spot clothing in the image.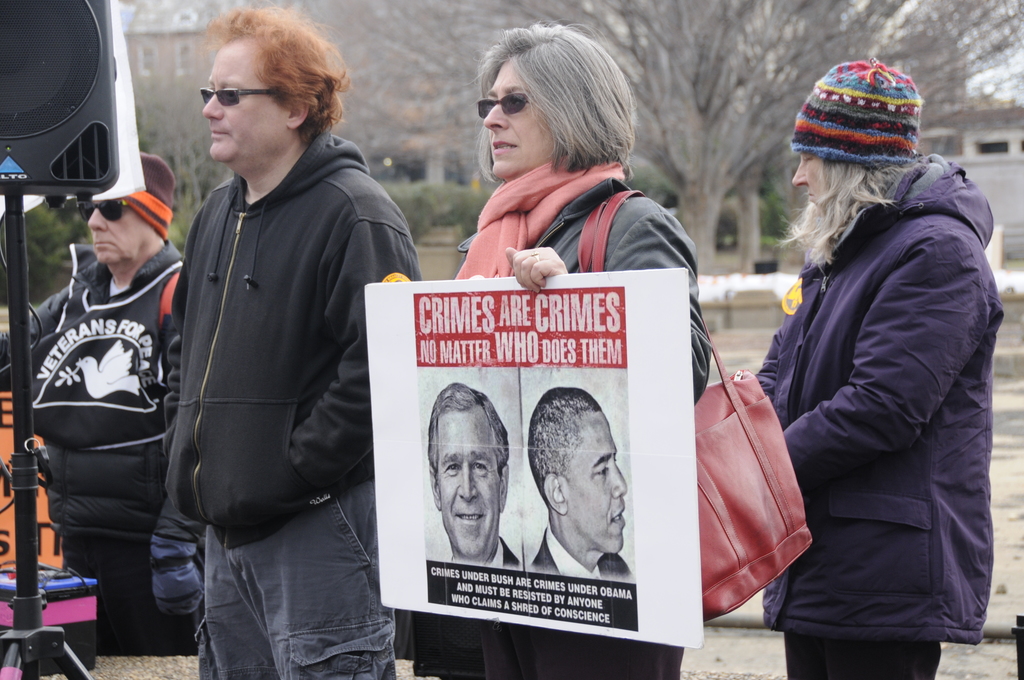
clothing found at l=753, t=120, r=1016, b=674.
